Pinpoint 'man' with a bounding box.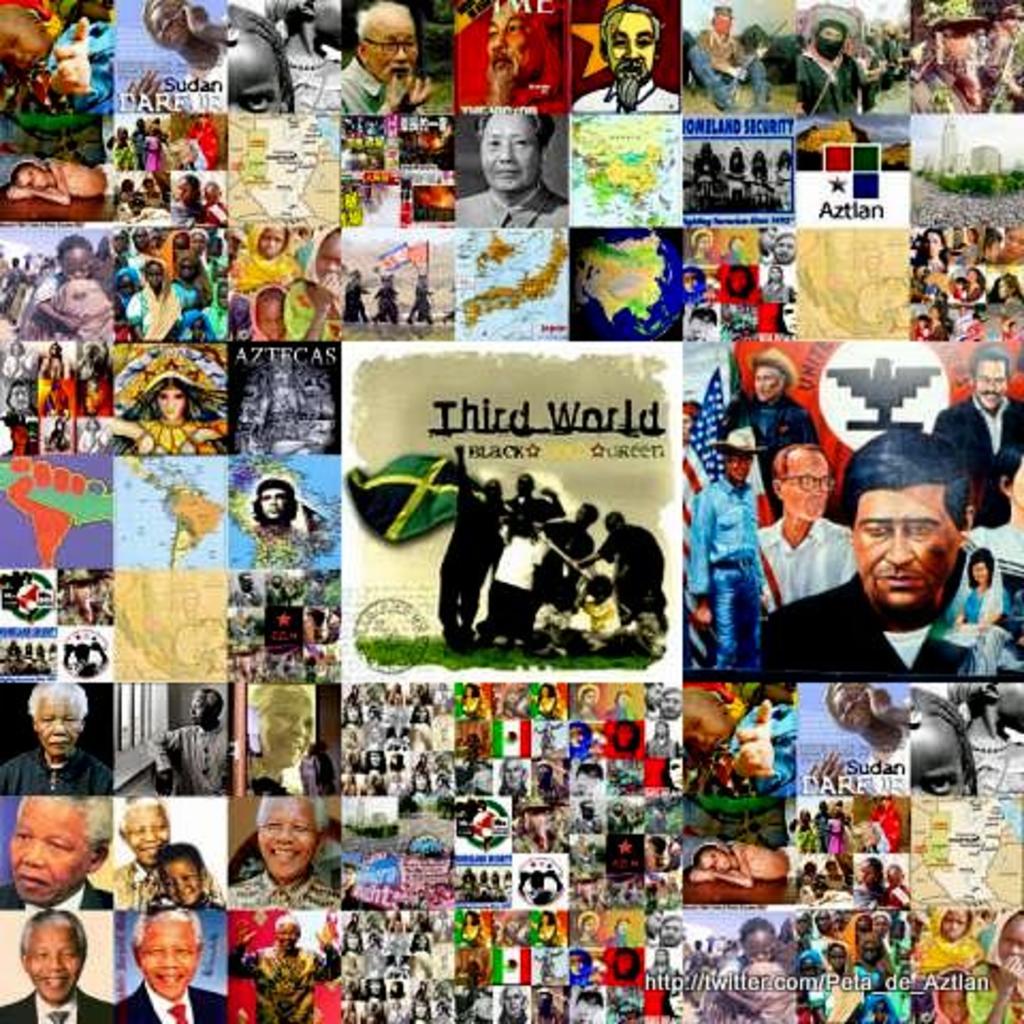
detection(574, 510, 670, 634).
